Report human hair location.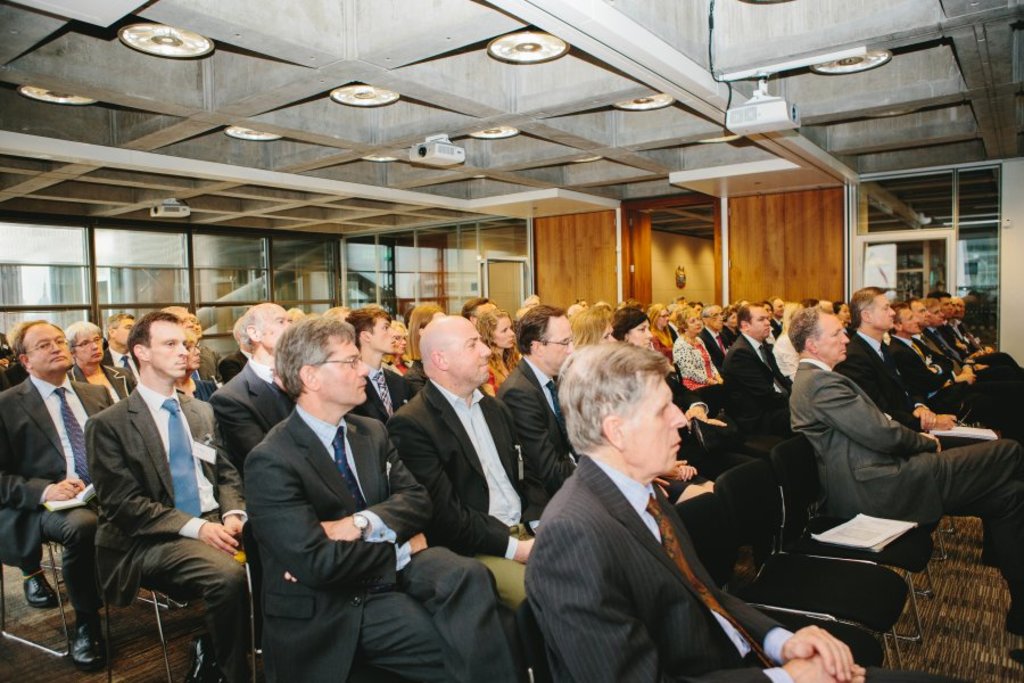
Report: {"left": 732, "top": 298, "right": 763, "bottom": 327}.
